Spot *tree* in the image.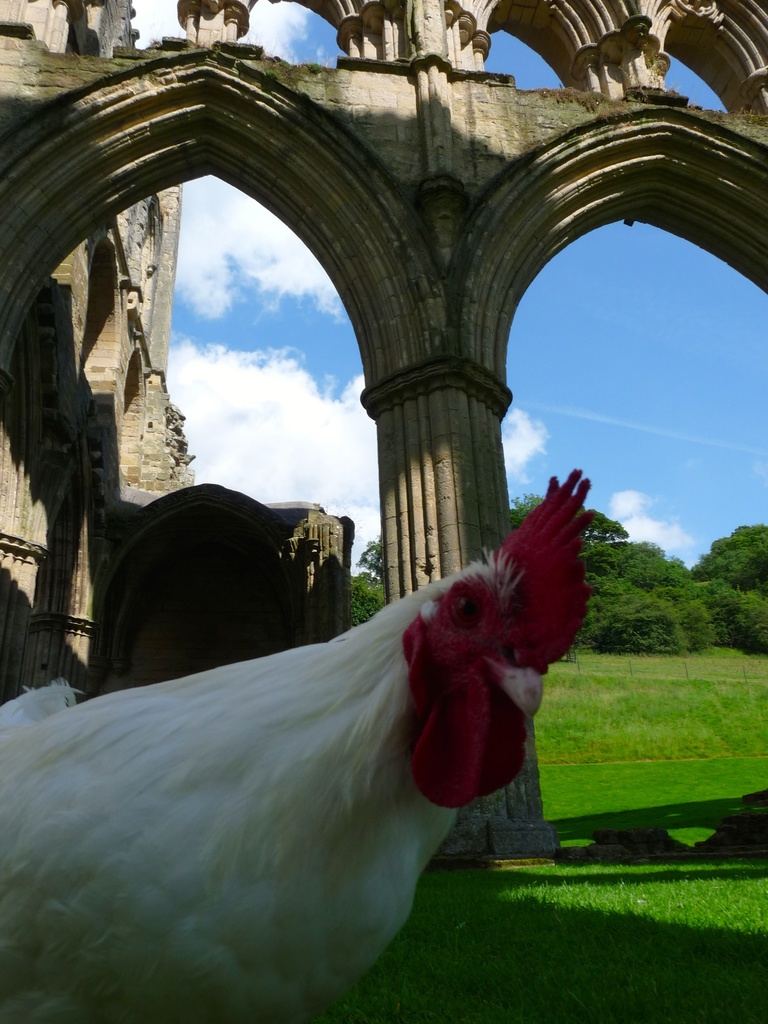
*tree* found at <box>619,538,710,650</box>.
